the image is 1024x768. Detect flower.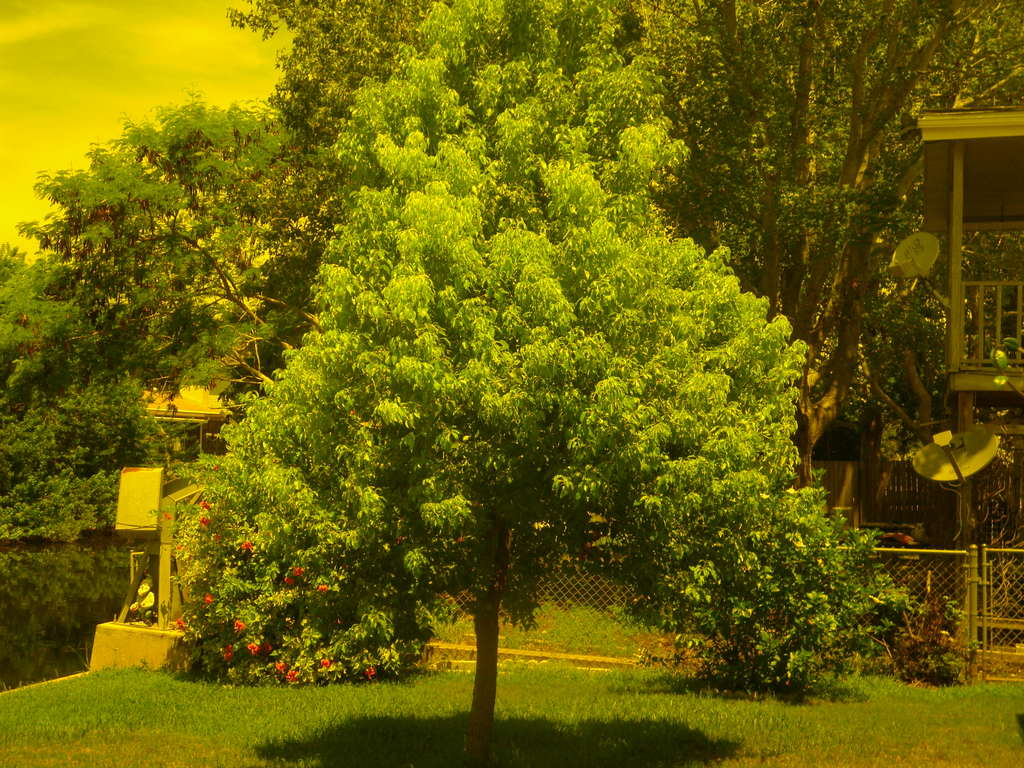
Detection: region(211, 462, 221, 471).
